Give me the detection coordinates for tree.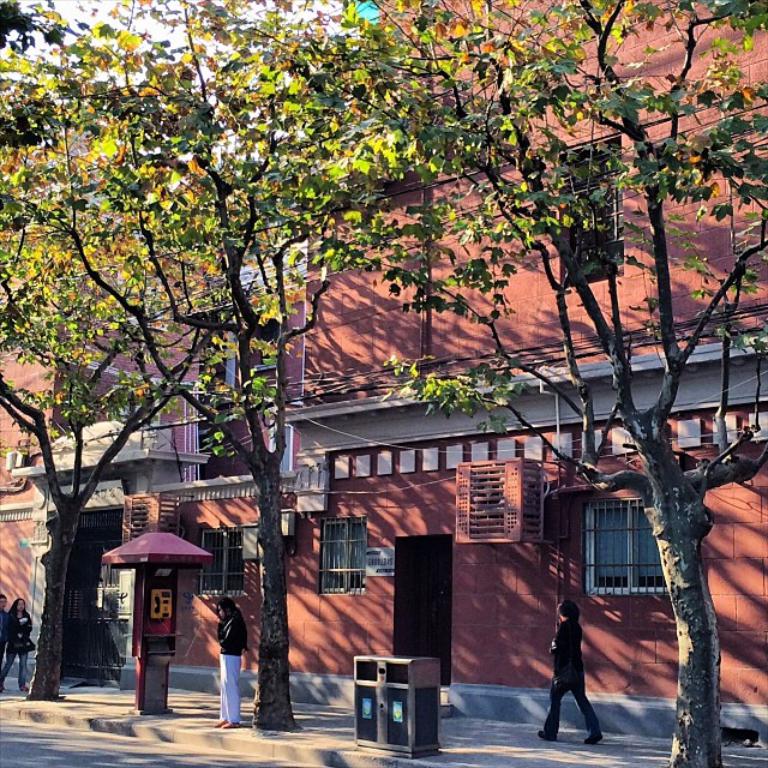
box=[1, 0, 408, 725].
